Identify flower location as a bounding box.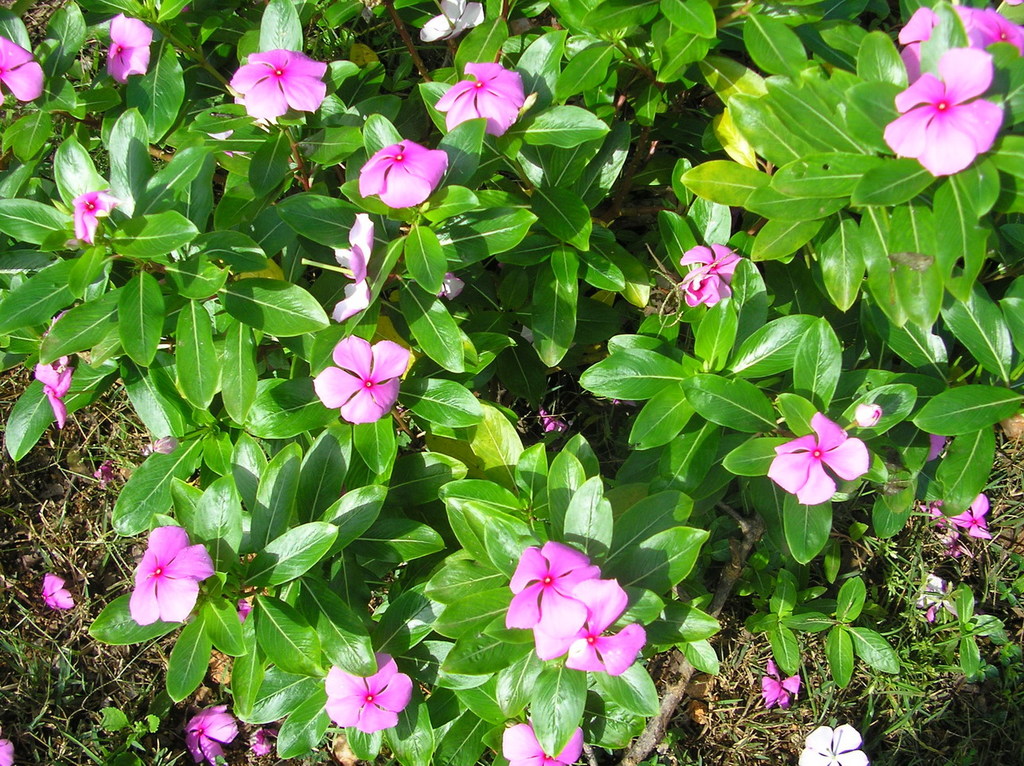
box=[763, 659, 801, 712].
